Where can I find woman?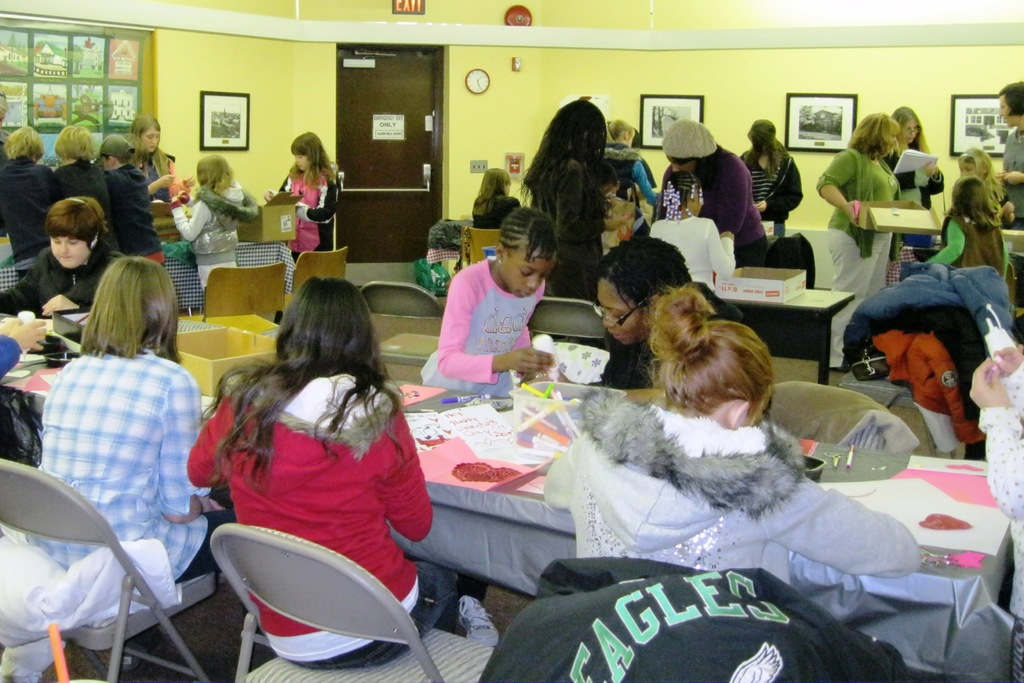
You can find it at (x1=598, y1=115, x2=661, y2=200).
